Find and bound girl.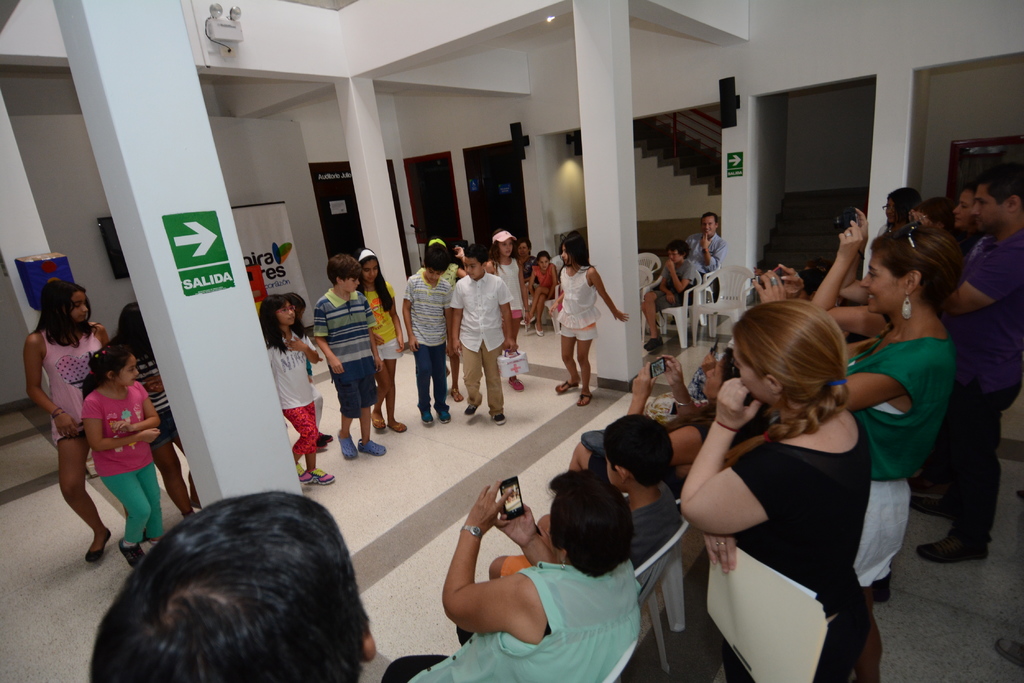
Bound: box=[27, 280, 147, 563].
